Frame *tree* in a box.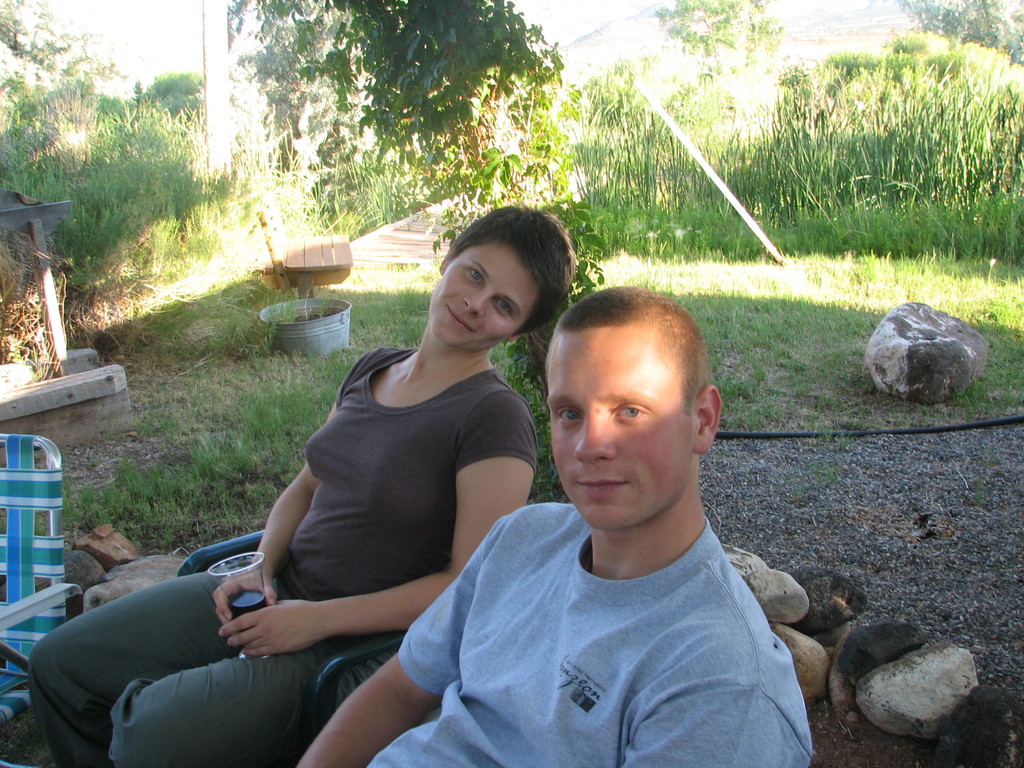
bbox=[0, 0, 136, 124].
